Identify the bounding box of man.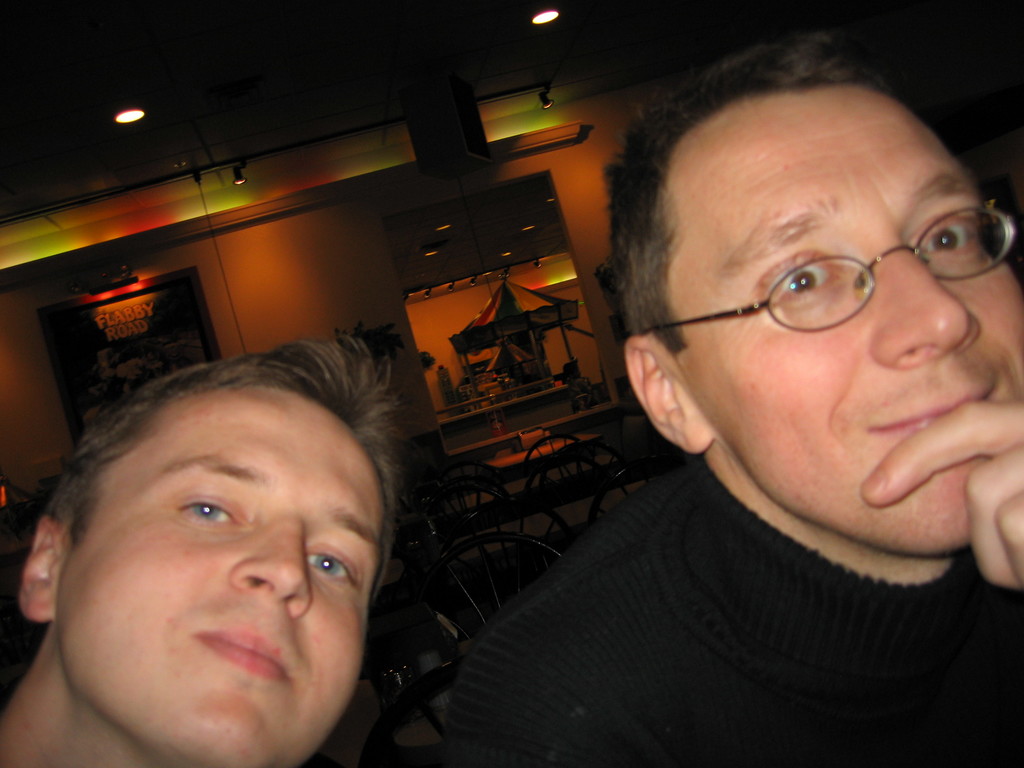
l=440, t=34, r=1023, b=755.
